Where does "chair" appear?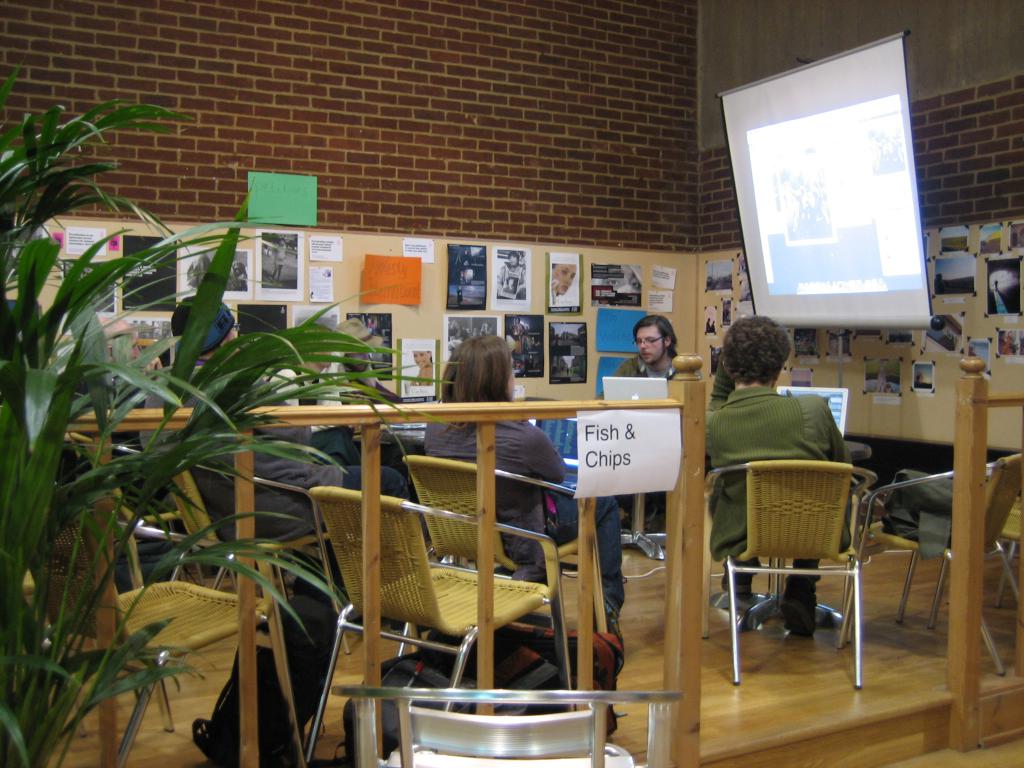
Appears at rect(823, 456, 1023, 668).
